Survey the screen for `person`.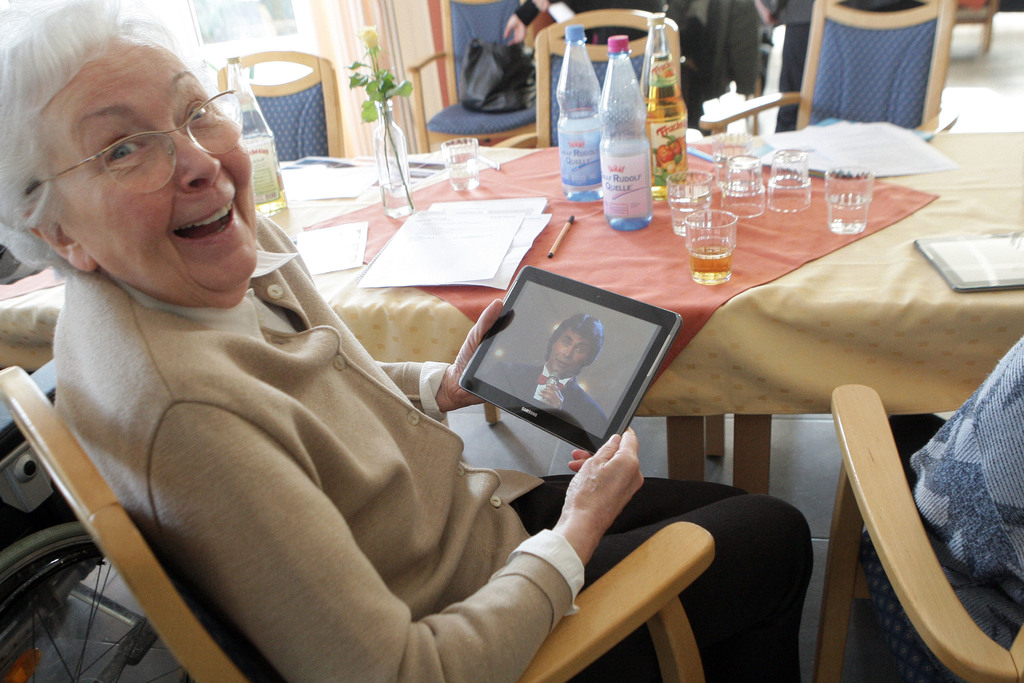
Survey found: {"x1": 477, "y1": 318, "x2": 609, "y2": 444}.
